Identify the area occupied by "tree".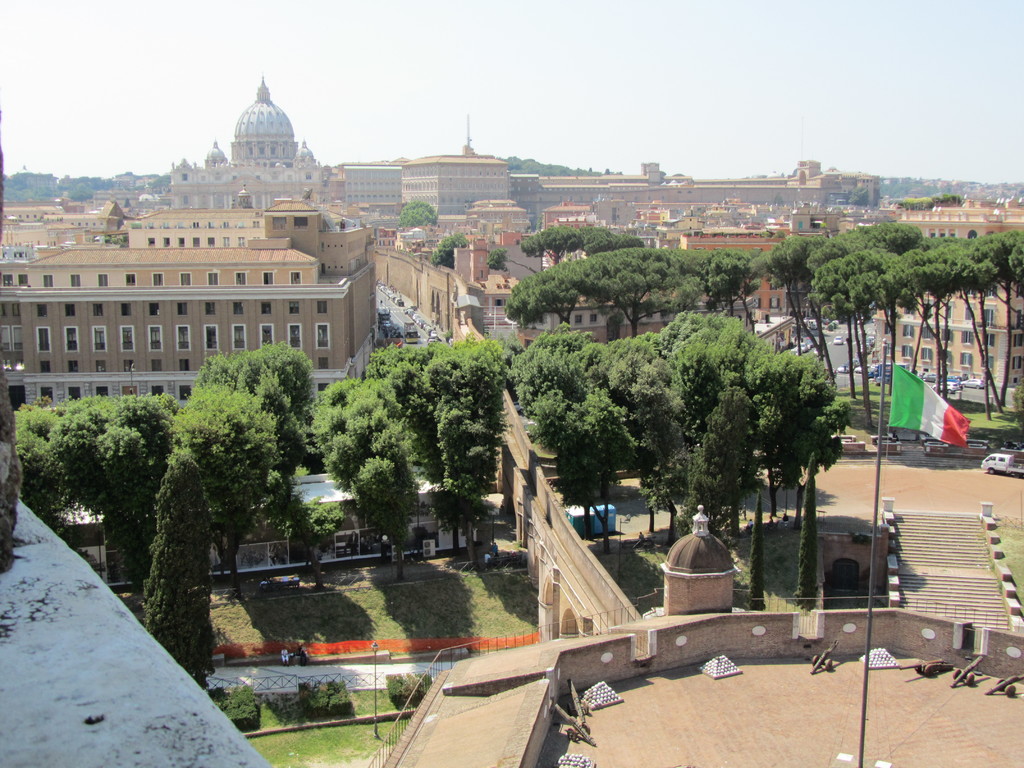
Area: 637:387:676:524.
